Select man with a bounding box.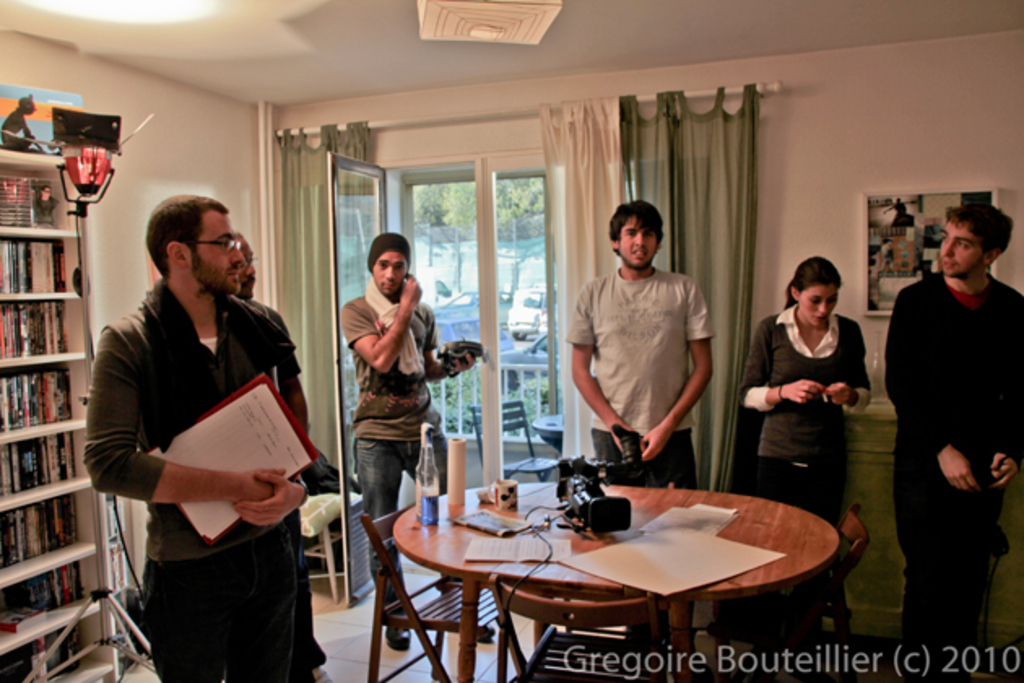
x1=340, y1=229, x2=499, y2=655.
